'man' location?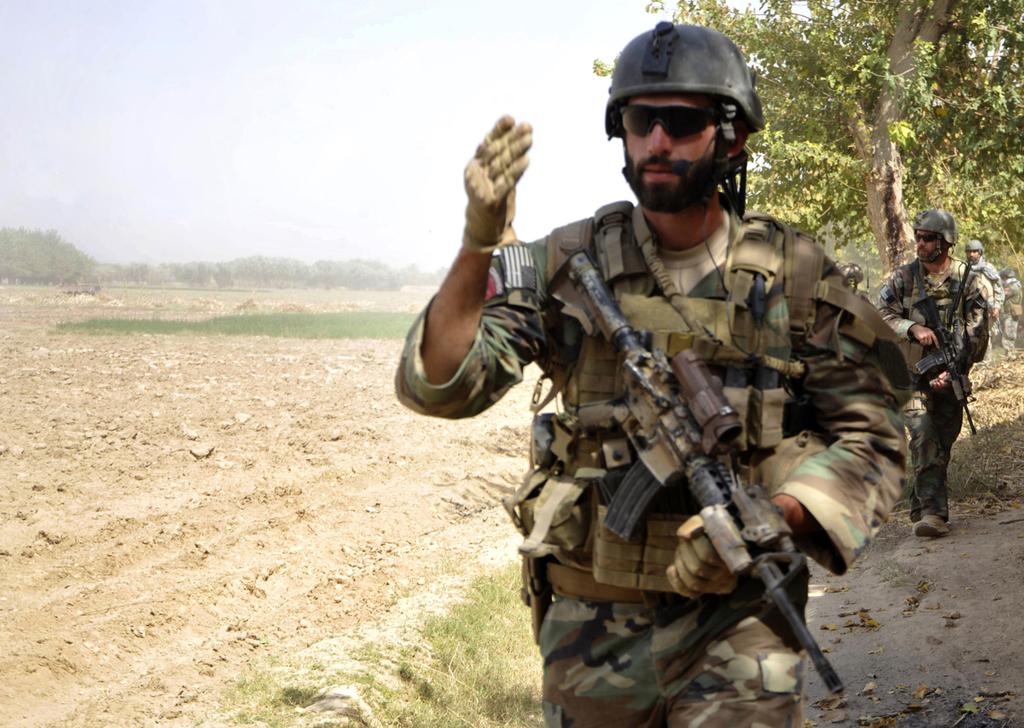
pyautogui.locateOnScreen(895, 188, 994, 560)
